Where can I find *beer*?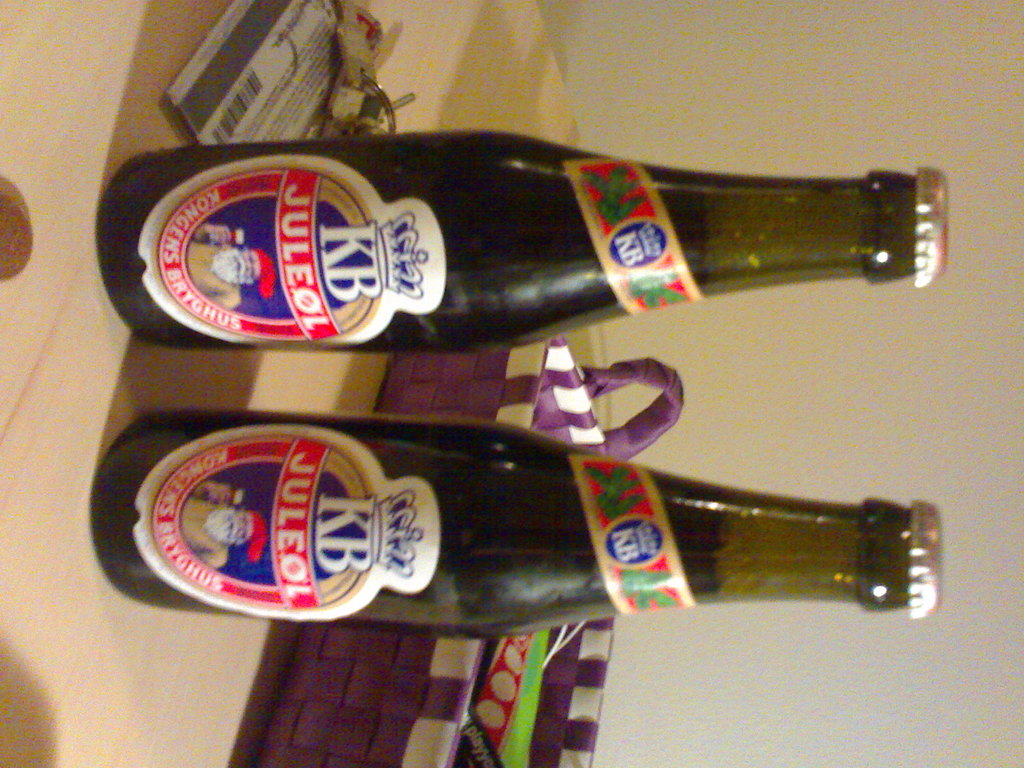
You can find it at [84, 417, 943, 643].
